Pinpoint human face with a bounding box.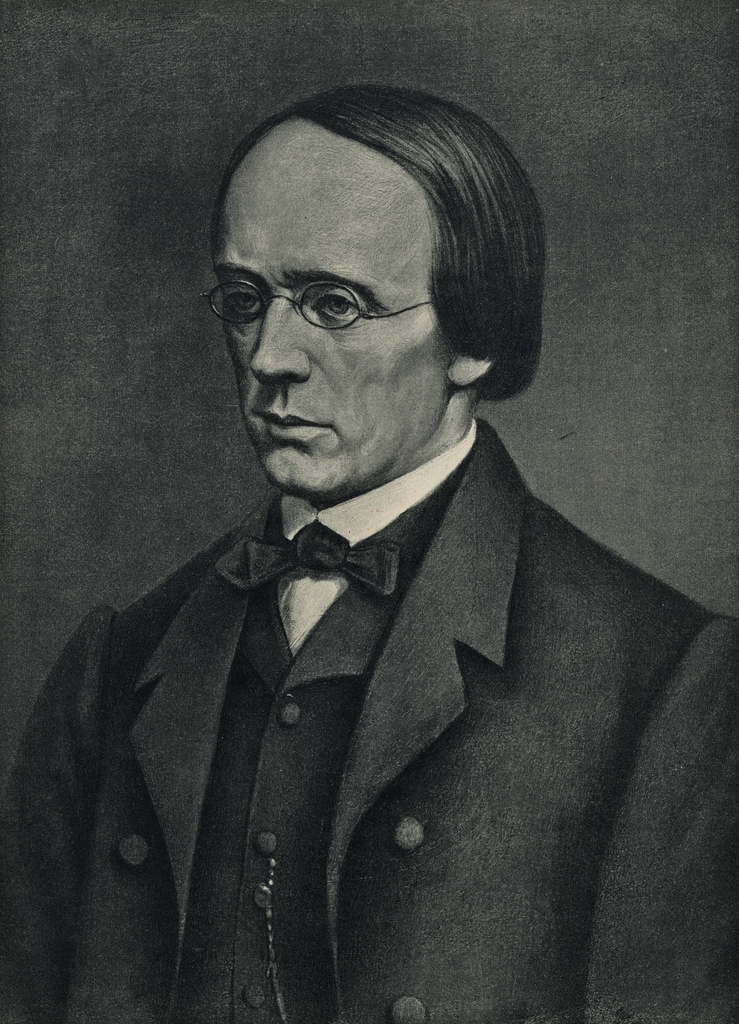
bbox=(217, 138, 448, 510).
